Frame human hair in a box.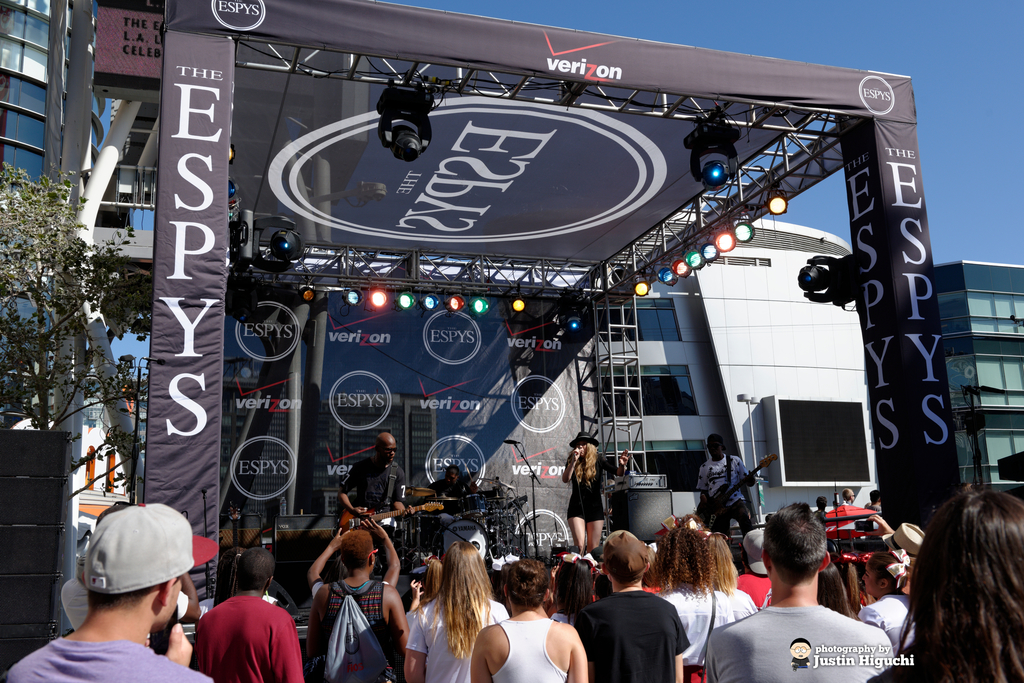
l=574, t=447, r=600, b=483.
